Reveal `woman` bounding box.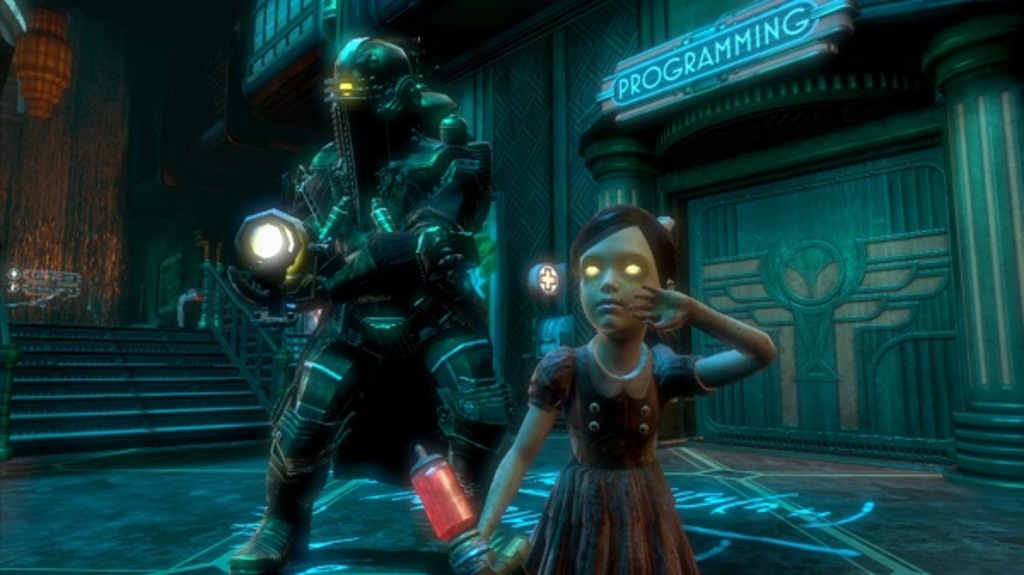
Revealed: crop(493, 191, 777, 546).
